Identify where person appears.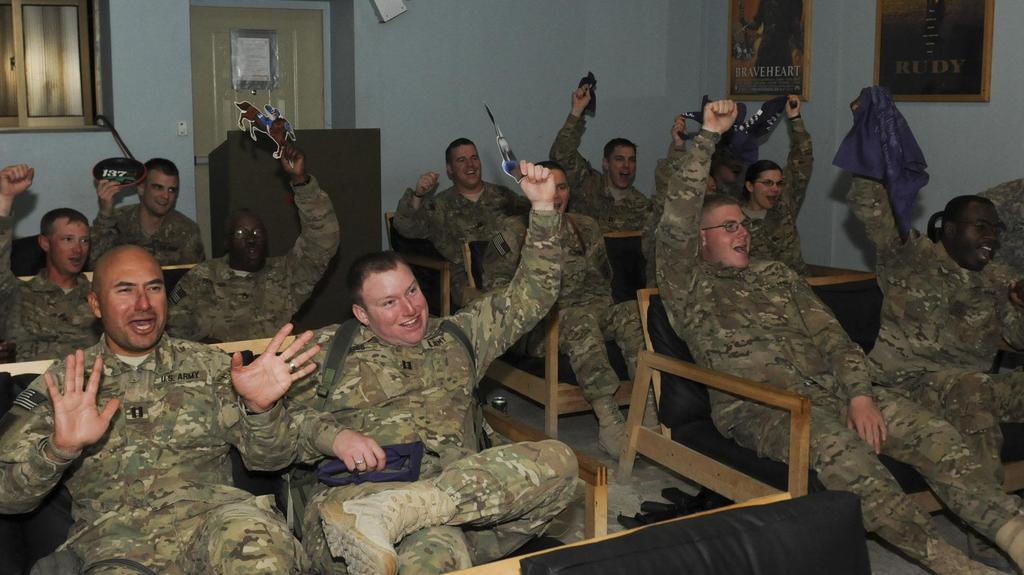
Appears at (left=480, top=160, right=646, bottom=462).
